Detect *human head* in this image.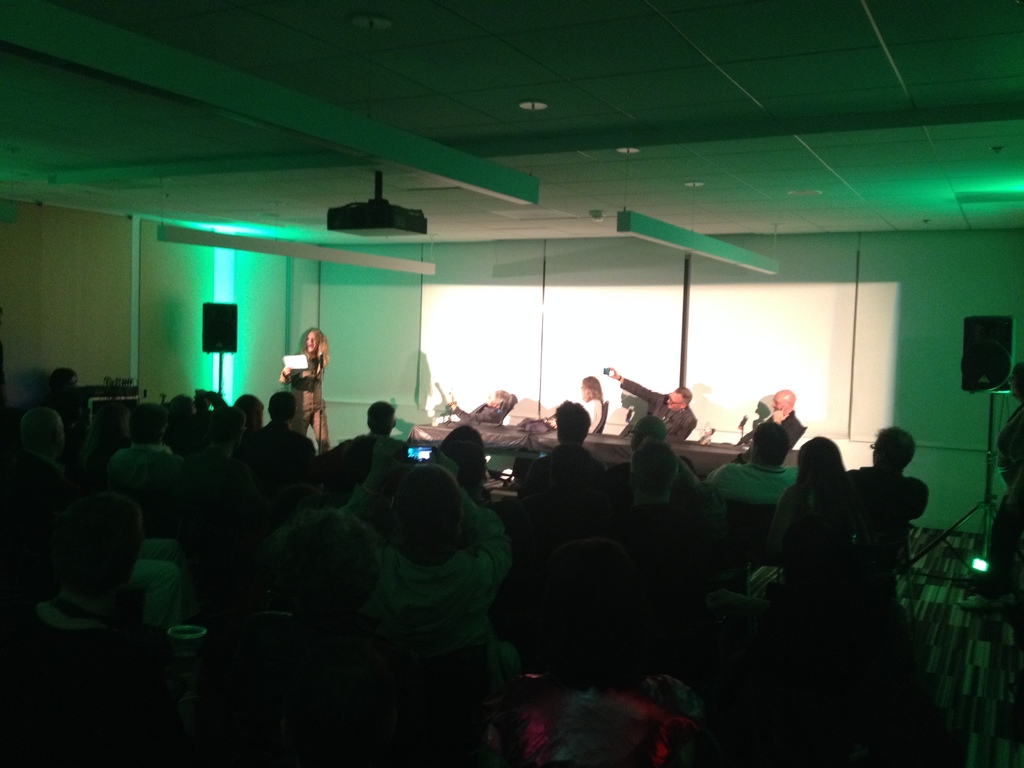
Detection: [558,400,591,446].
